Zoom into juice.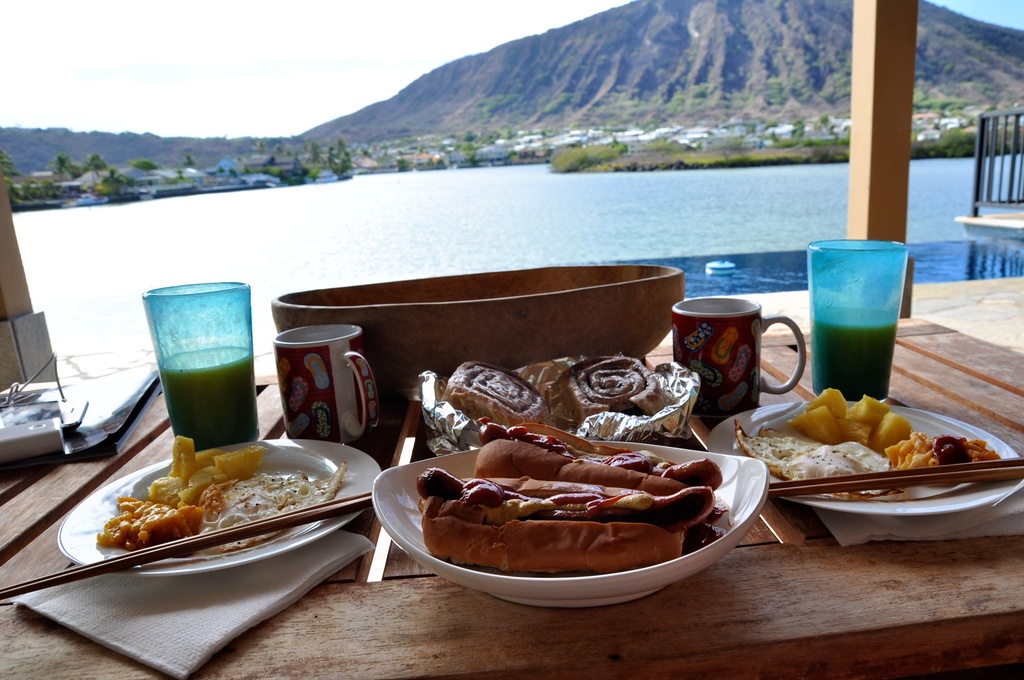
Zoom target: box=[146, 294, 265, 472].
